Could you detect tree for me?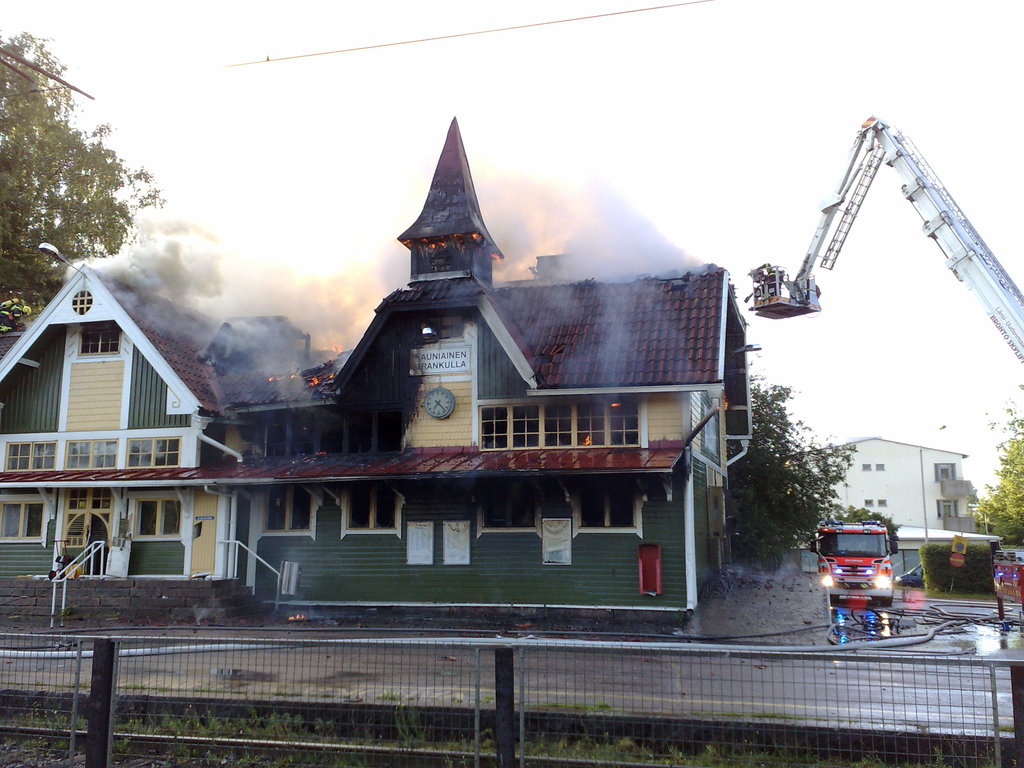
Detection result: 835,509,904,557.
